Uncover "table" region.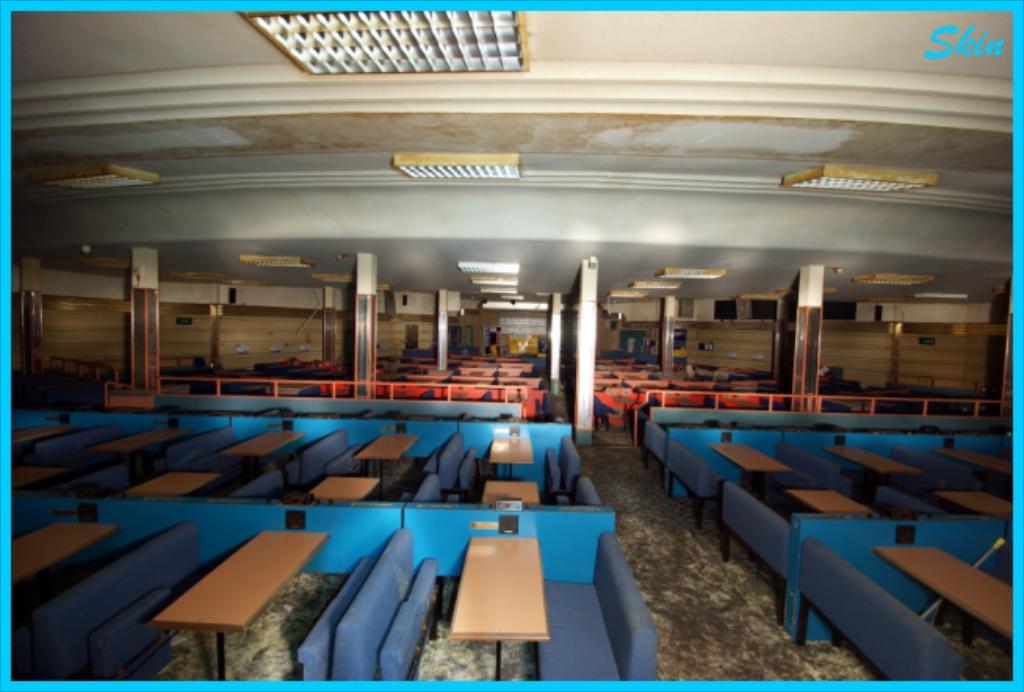
Uncovered: select_region(791, 484, 875, 510).
